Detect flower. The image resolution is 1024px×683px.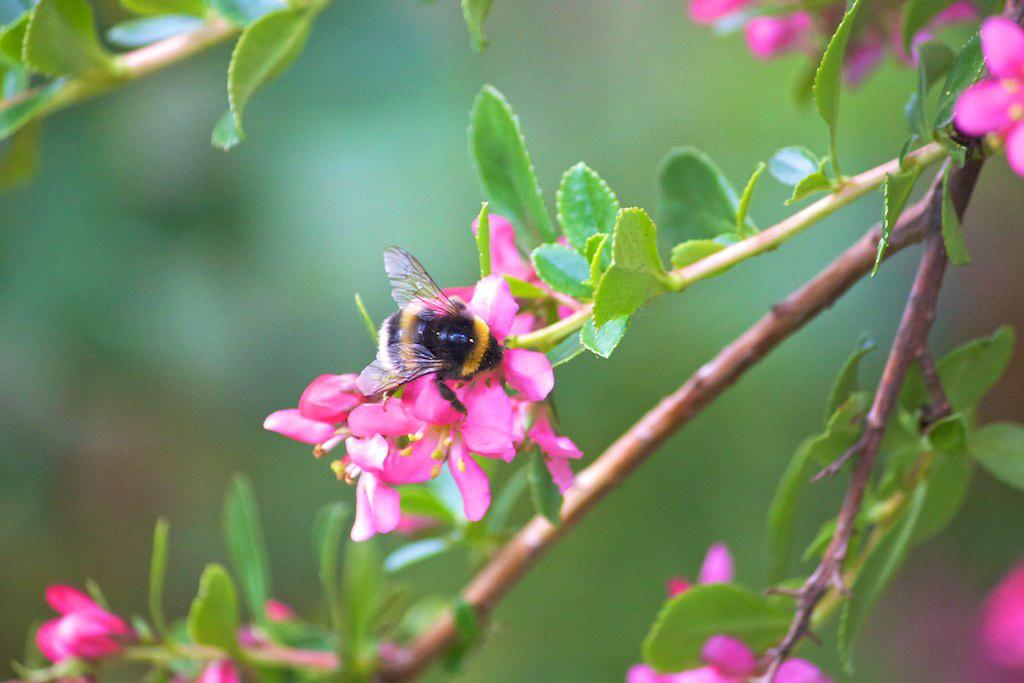
(191,660,236,682).
